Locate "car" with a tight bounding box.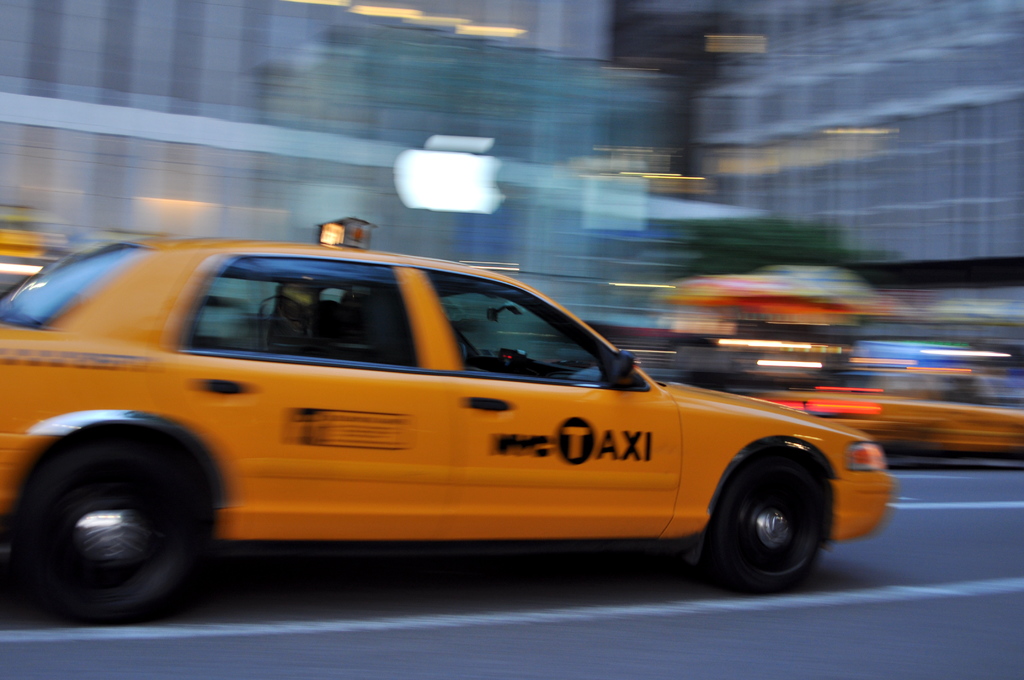
bbox(0, 223, 898, 626).
